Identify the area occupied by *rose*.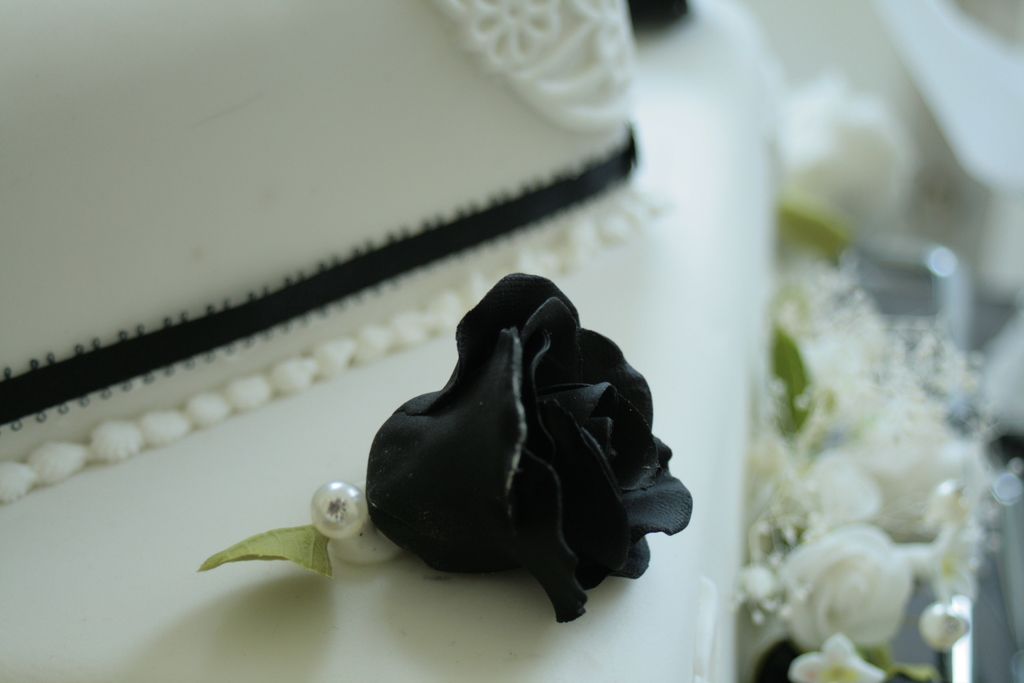
Area: 783, 515, 911, 649.
